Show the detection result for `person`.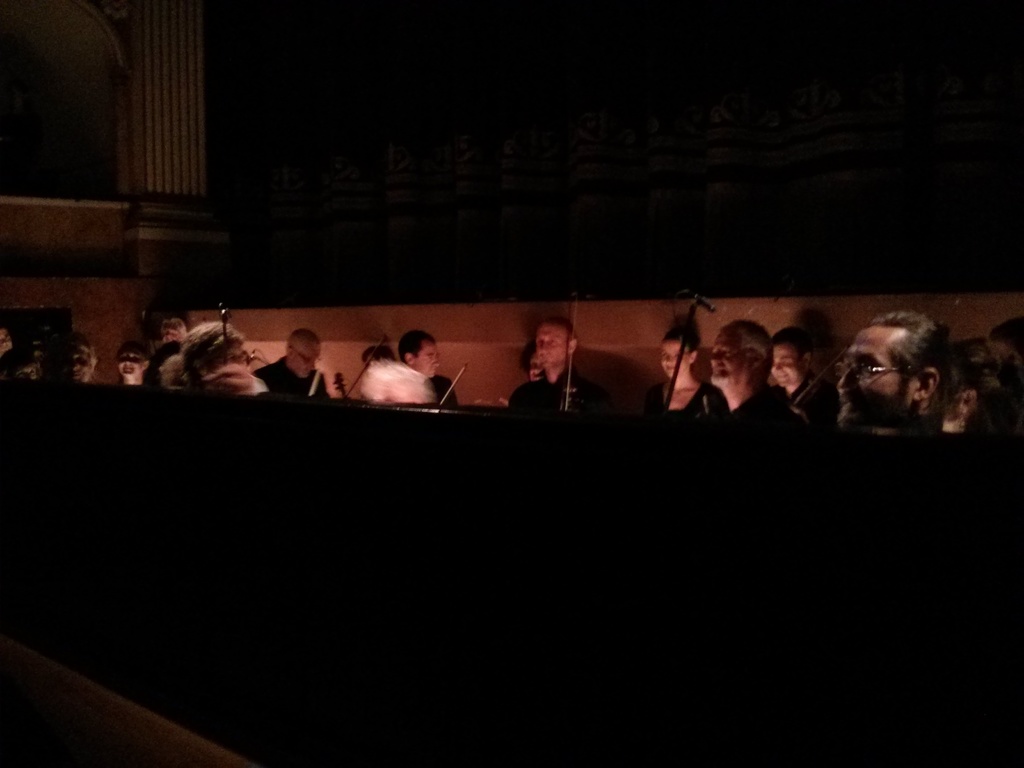
(x1=513, y1=332, x2=554, y2=385).
